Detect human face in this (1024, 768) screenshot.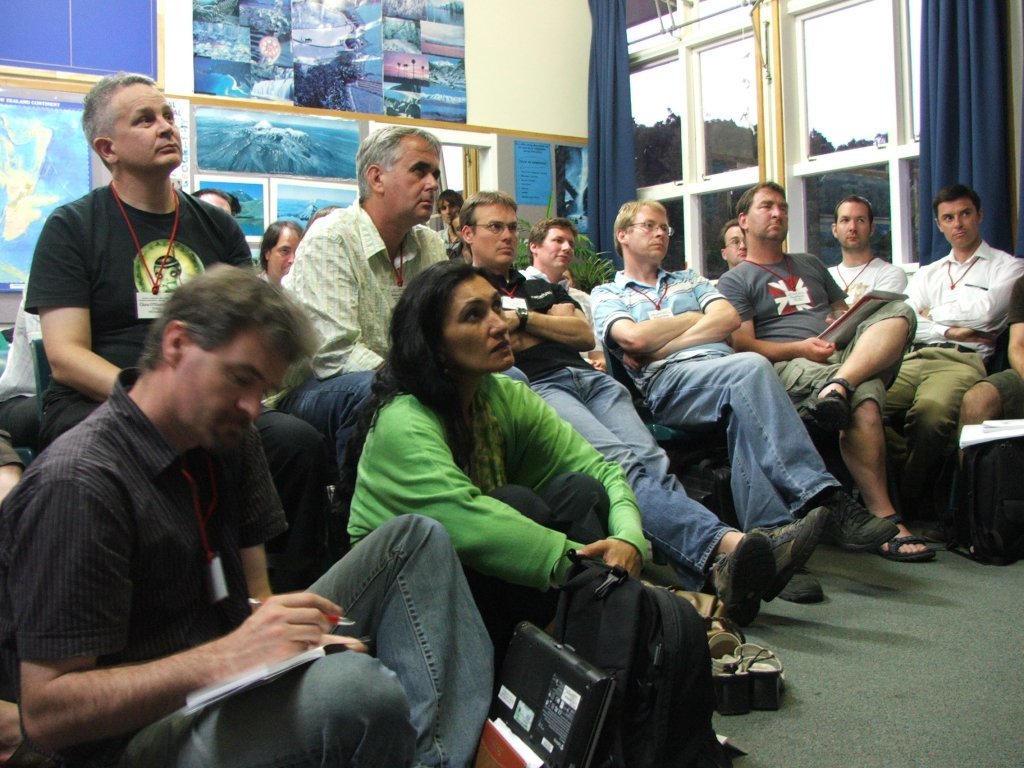
Detection: {"x1": 539, "y1": 222, "x2": 575, "y2": 265}.
